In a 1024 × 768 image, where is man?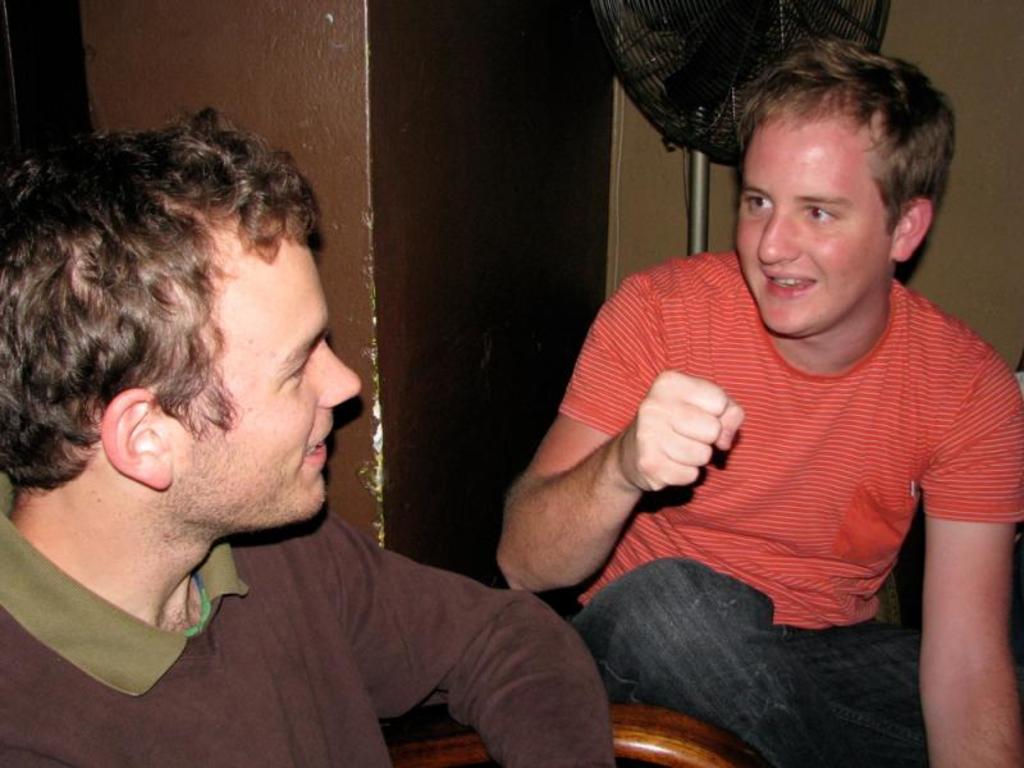
0,101,586,754.
